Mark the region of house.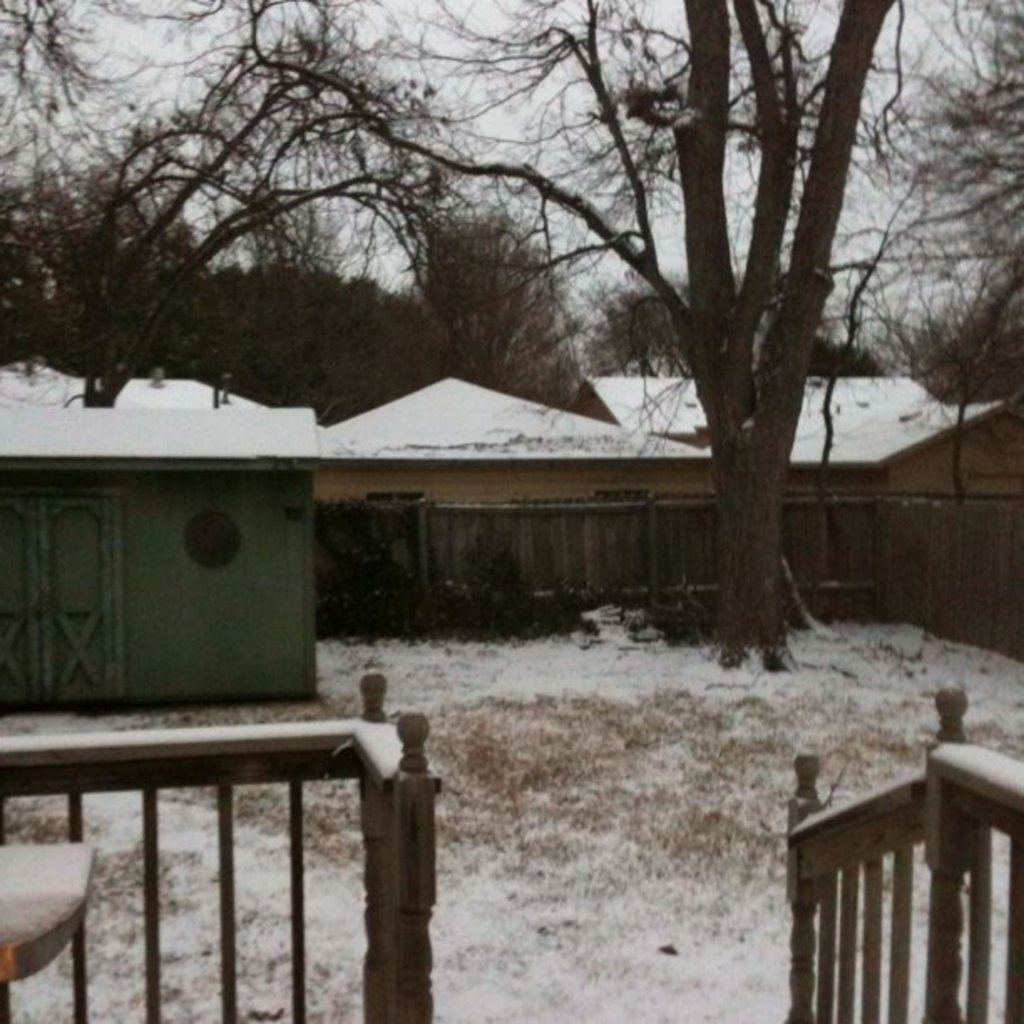
Region: 311, 355, 748, 596.
